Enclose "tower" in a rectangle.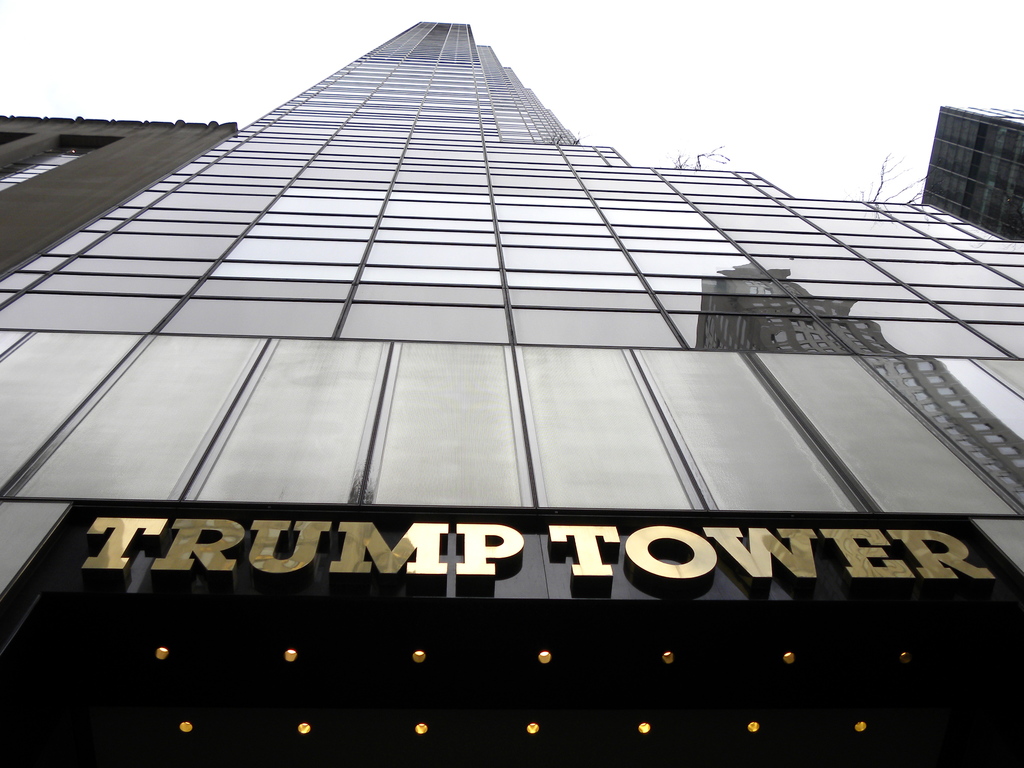
BBox(2, 23, 1023, 767).
